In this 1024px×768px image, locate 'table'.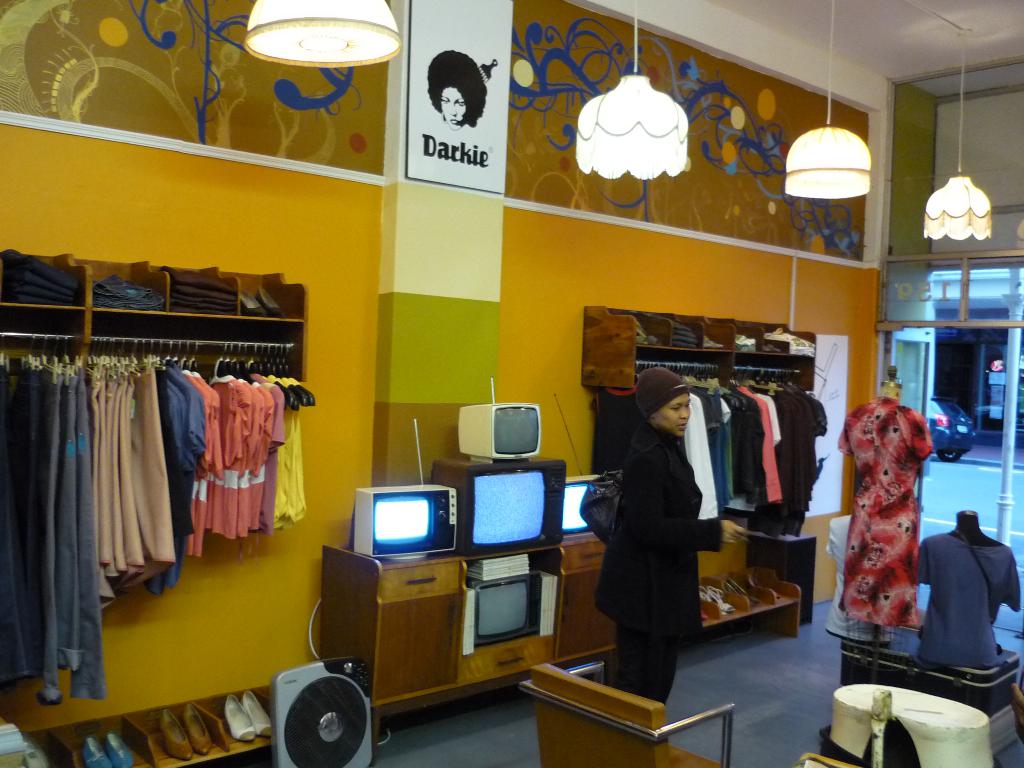
Bounding box: x1=322 y1=547 x2=799 y2=763.
